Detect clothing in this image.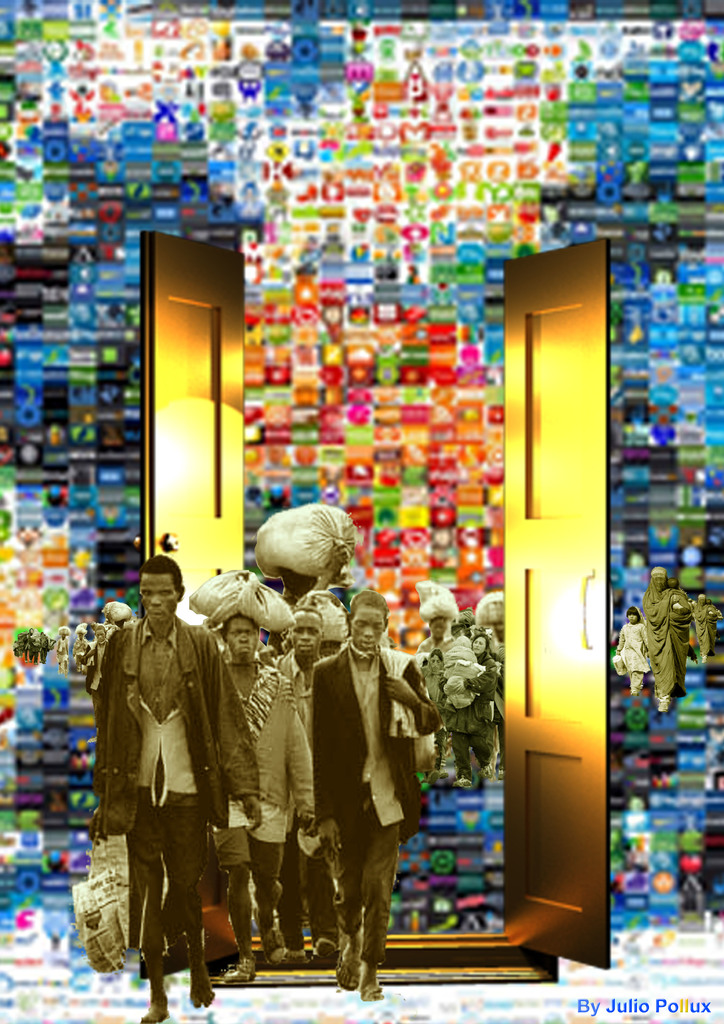
Detection: bbox=[447, 659, 506, 785].
